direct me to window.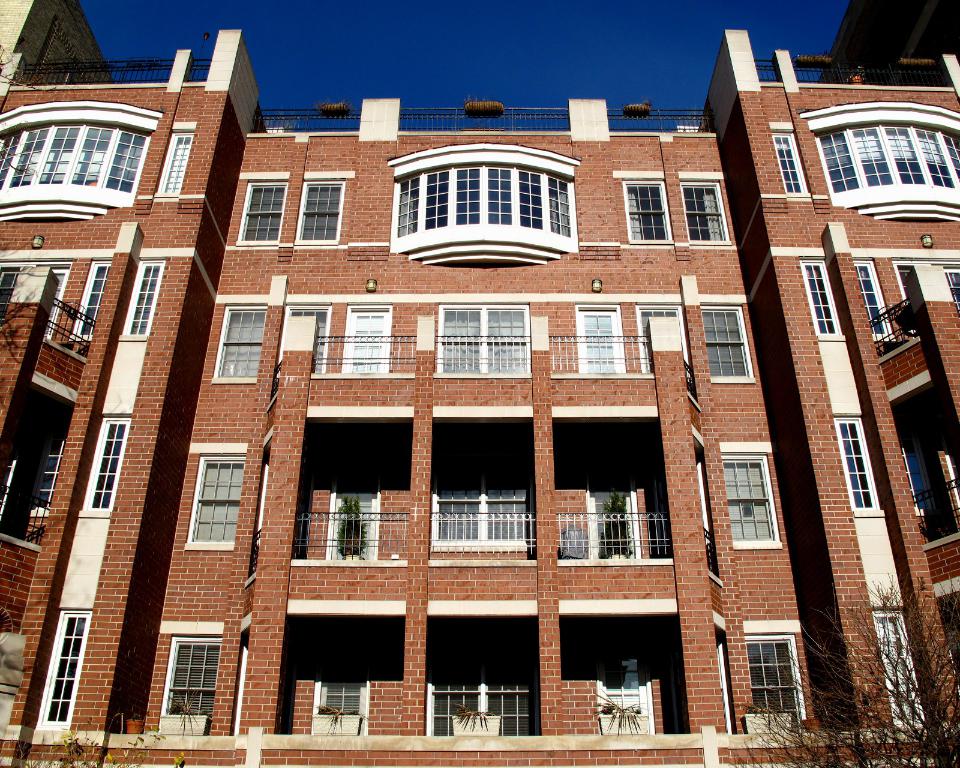
Direction: Rect(34, 412, 131, 508).
